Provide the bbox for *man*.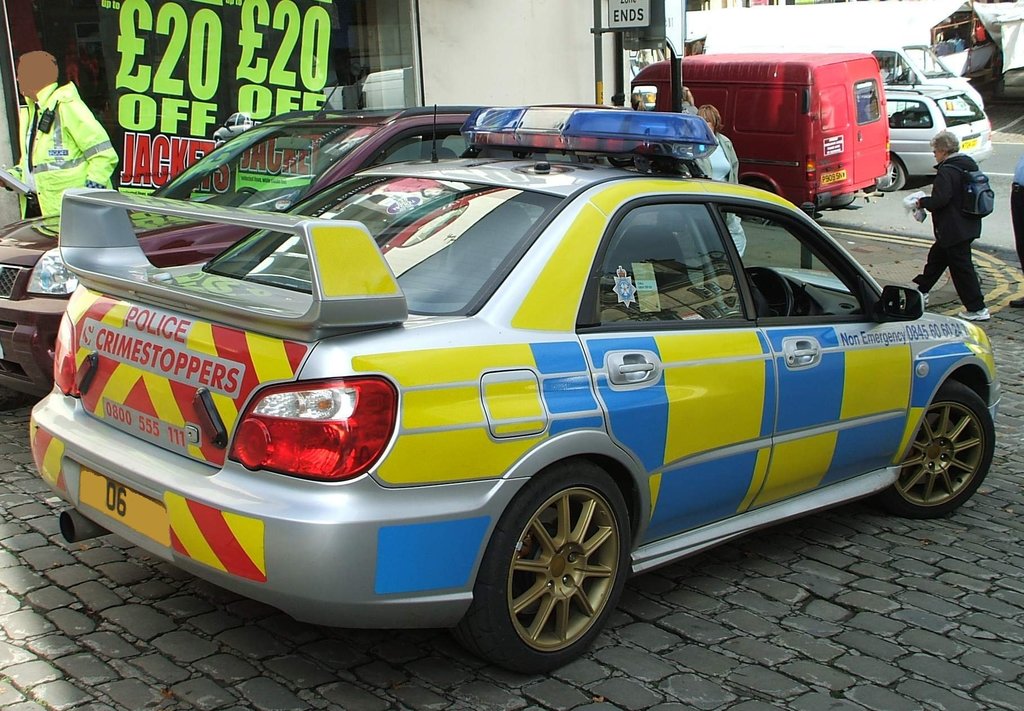
l=8, t=47, r=120, b=207.
